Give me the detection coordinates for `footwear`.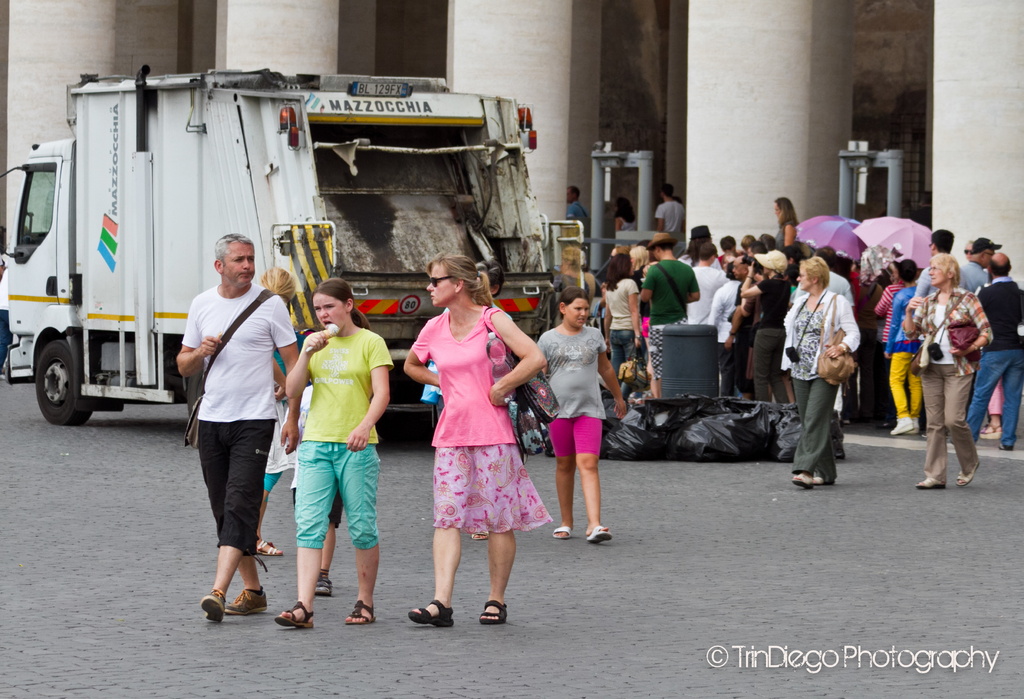
Rect(479, 597, 511, 623).
